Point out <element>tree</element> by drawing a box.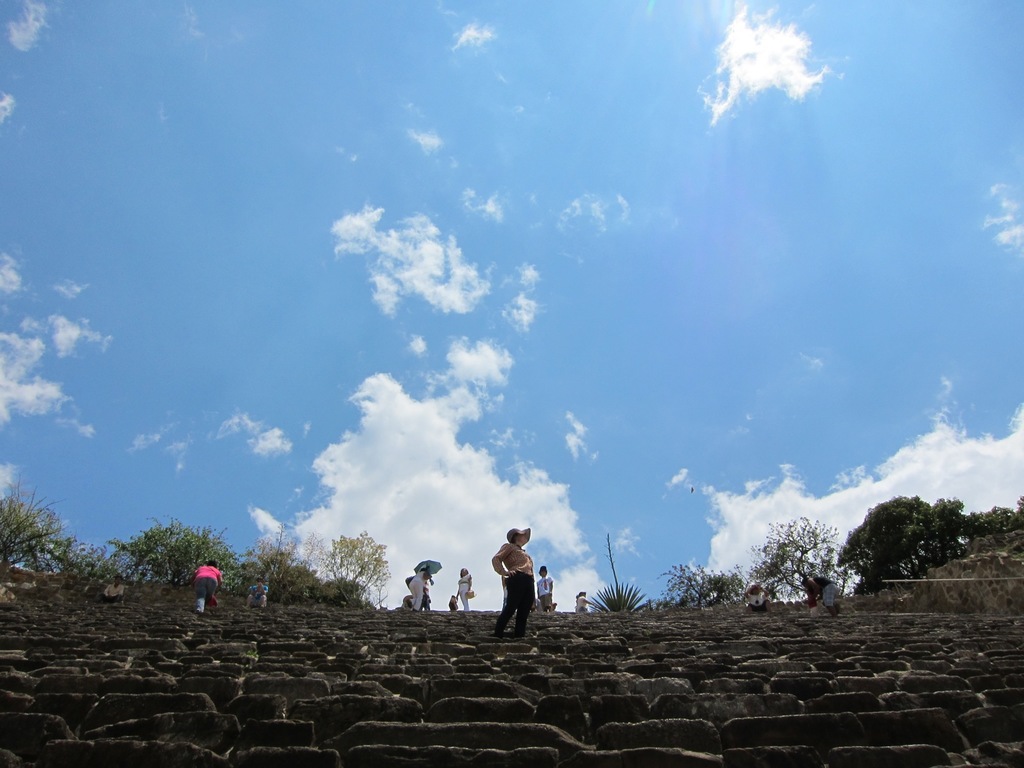
0:474:74:567.
